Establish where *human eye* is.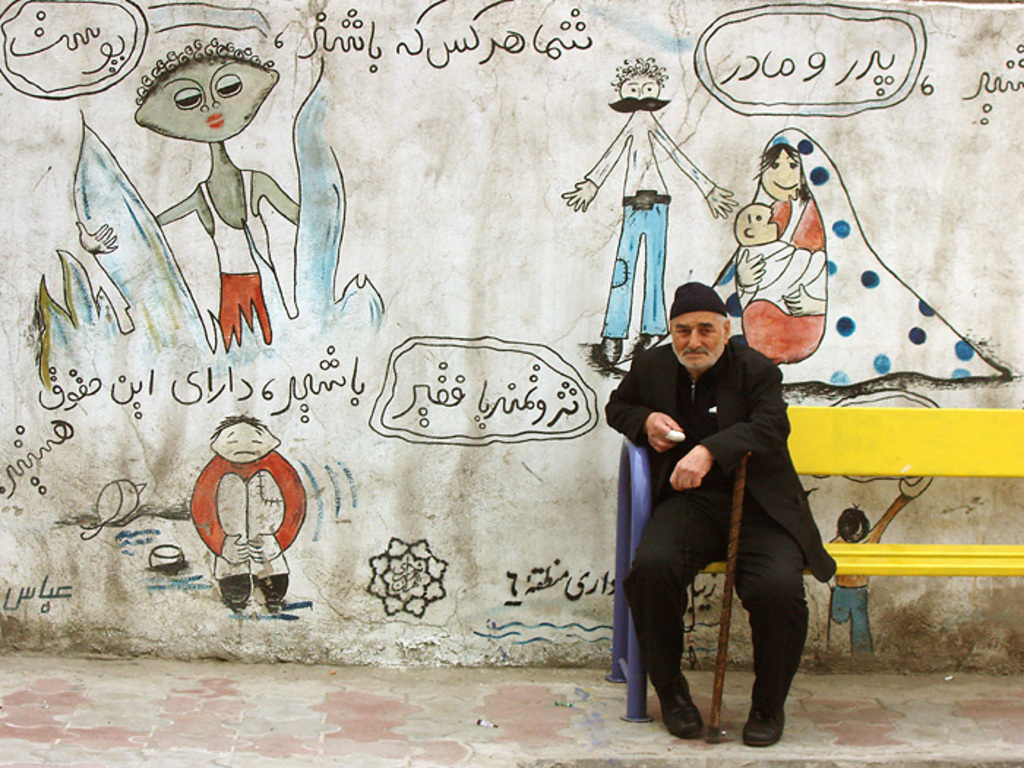
Established at Rect(214, 70, 241, 98).
